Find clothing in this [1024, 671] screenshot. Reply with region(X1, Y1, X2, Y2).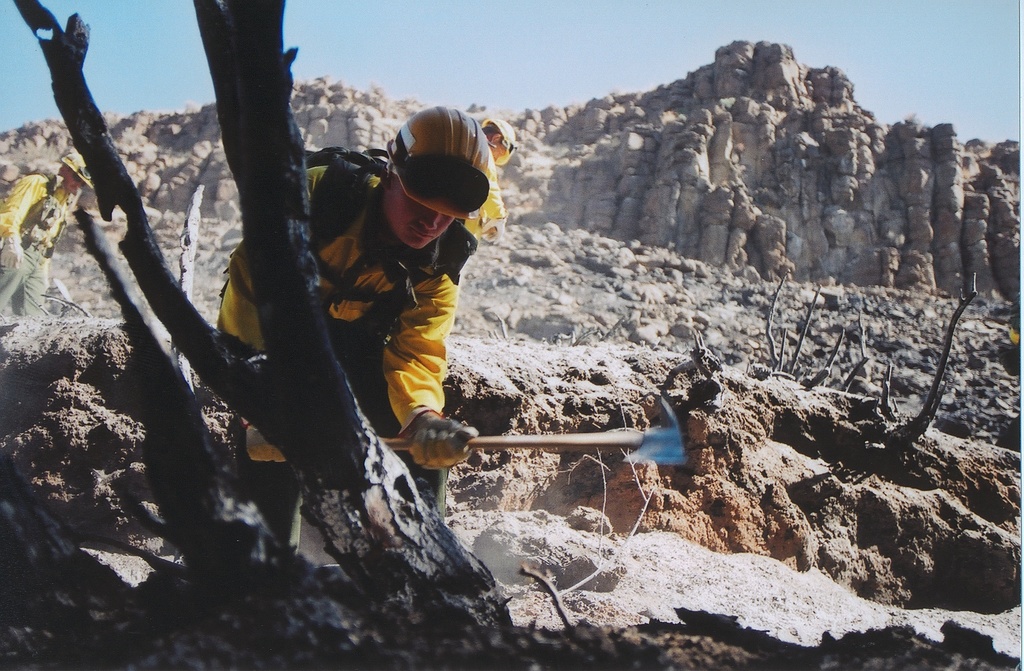
region(0, 175, 77, 315).
